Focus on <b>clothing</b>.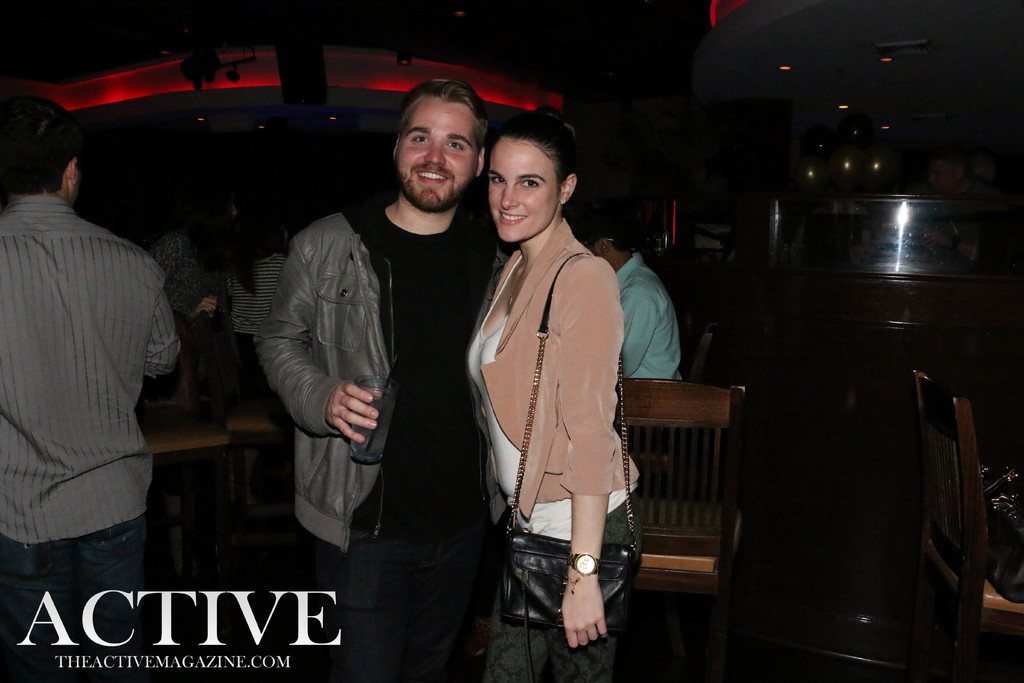
Focused at (457,217,646,682).
